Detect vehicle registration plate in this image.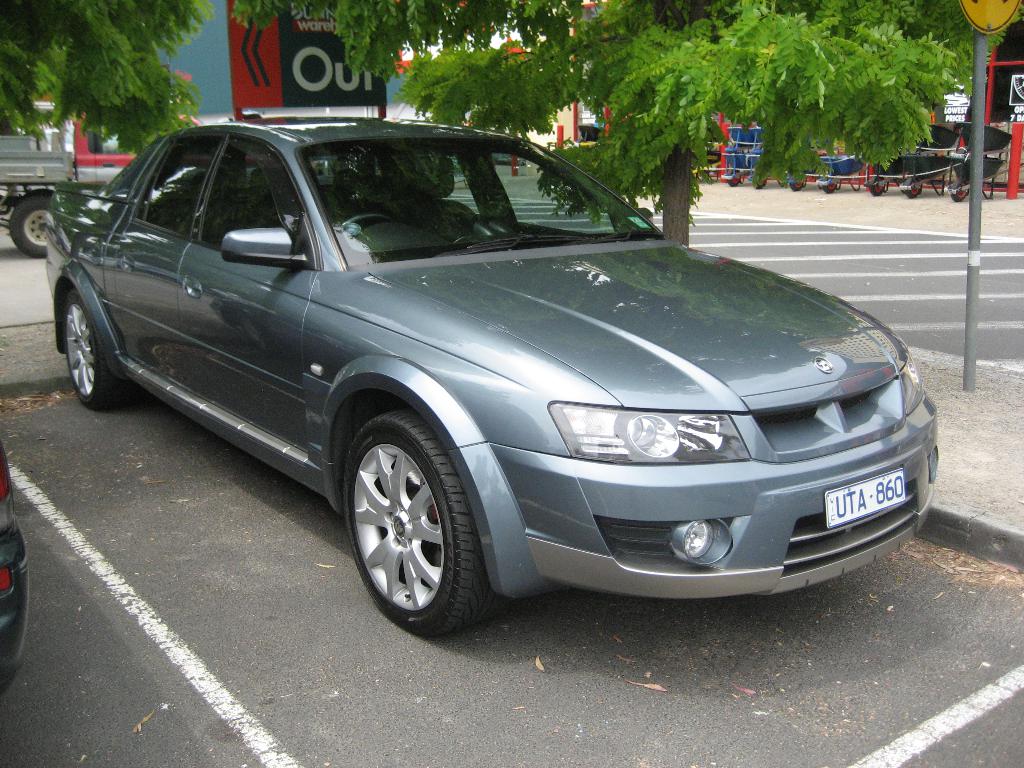
Detection: box=[822, 467, 905, 529].
